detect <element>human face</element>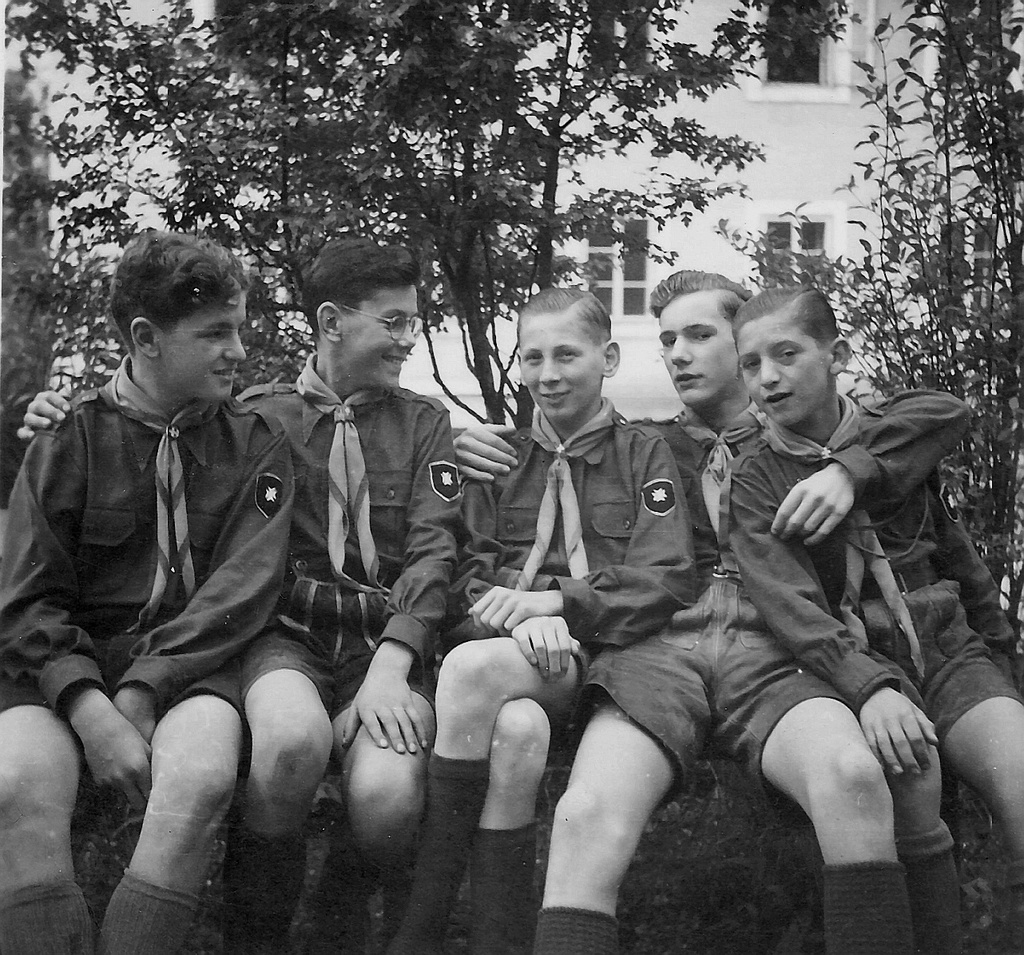
{"left": 657, "top": 296, "right": 729, "bottom": 414}
